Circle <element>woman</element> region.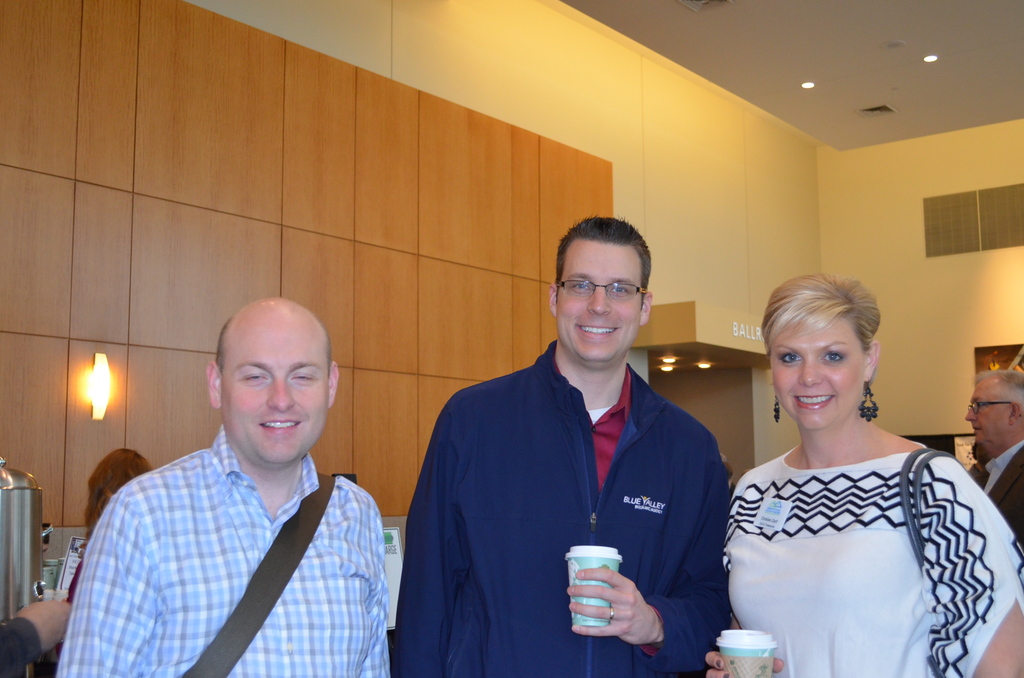
Region: x1=708, y1=266, x2=998, y2=677.
